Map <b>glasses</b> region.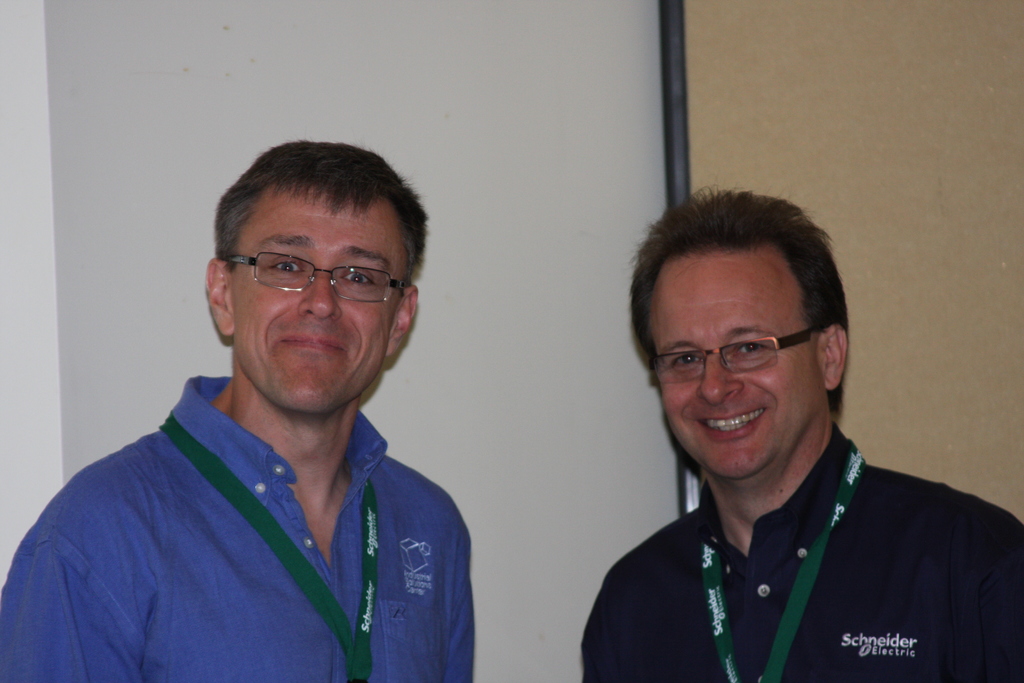
Mapped to <box>212,246,412,308</box>.
